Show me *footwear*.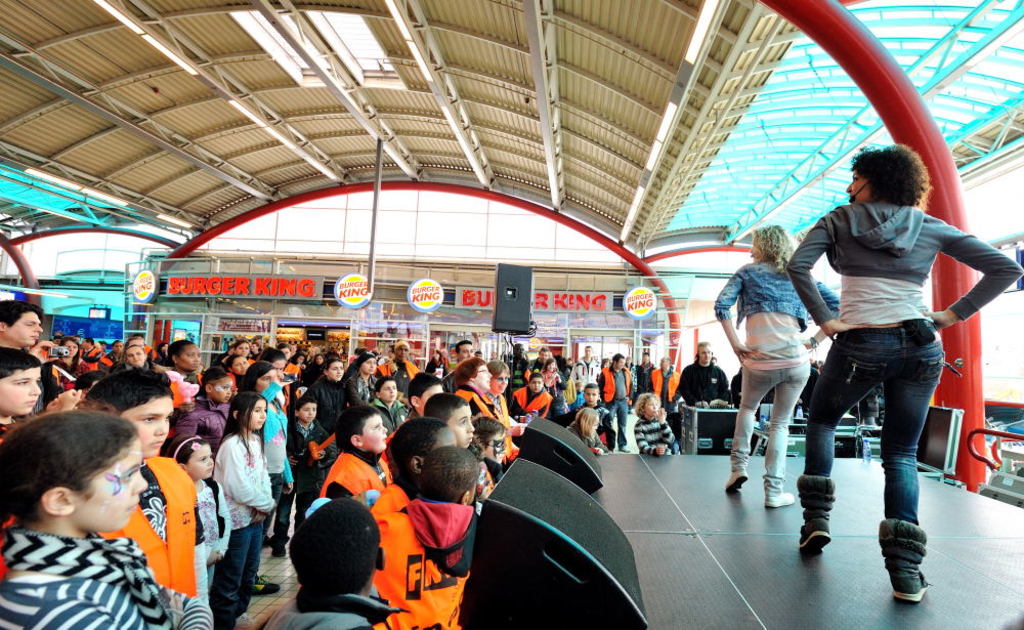
*footwear* is here: pyautogui.locateOnScreen(236, 614, 256, 629).
